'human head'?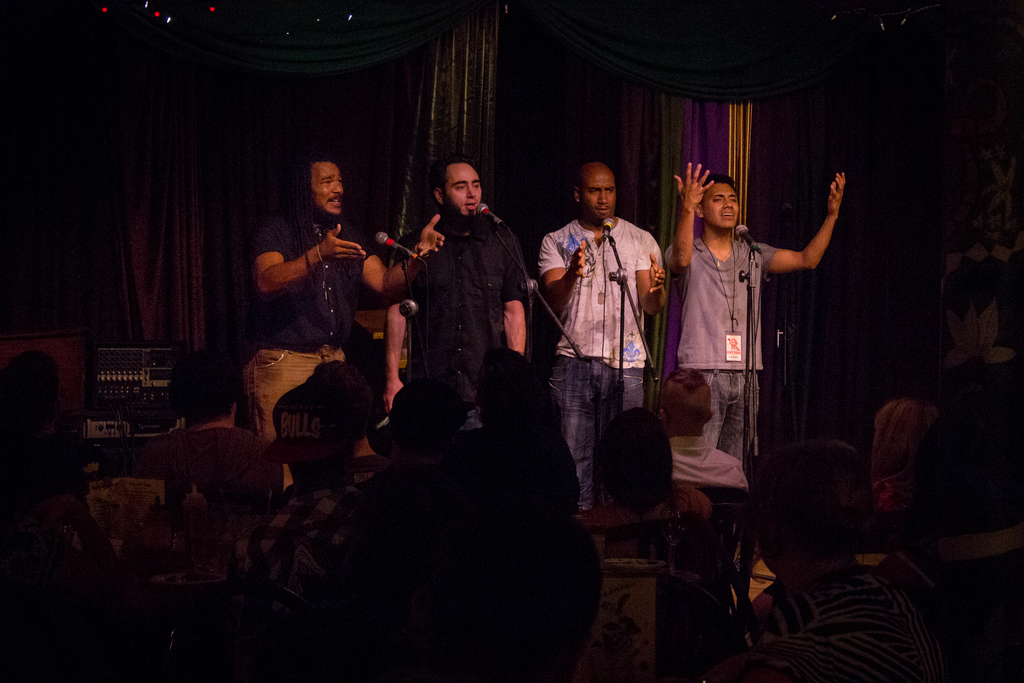
box=[168, 350, 241, 418]
